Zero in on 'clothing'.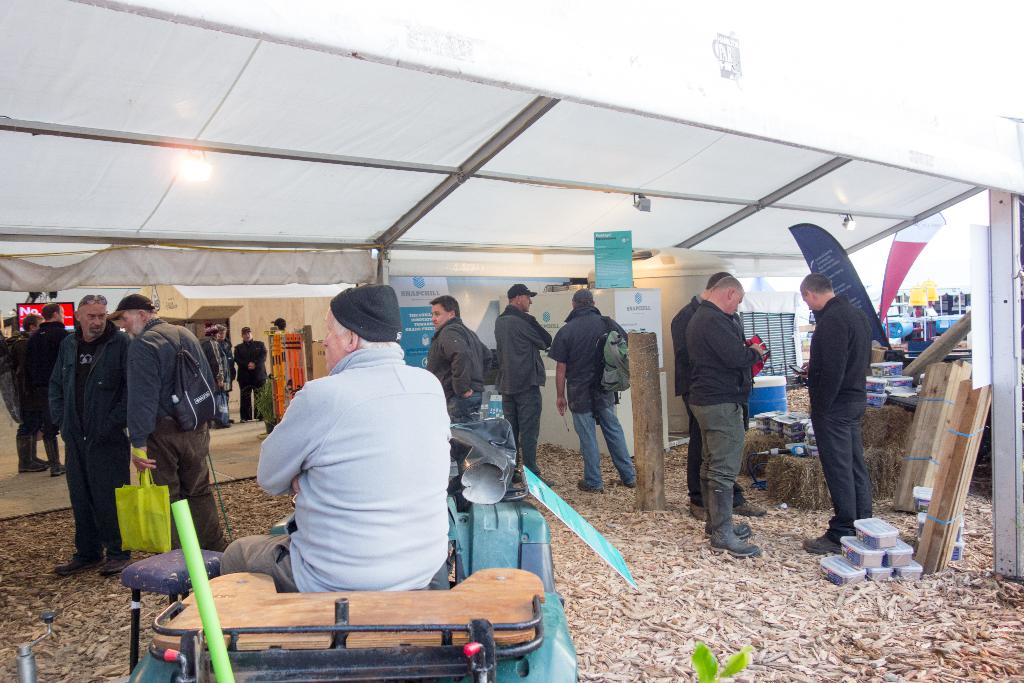
Zeroed in: (241,320,457,610).
